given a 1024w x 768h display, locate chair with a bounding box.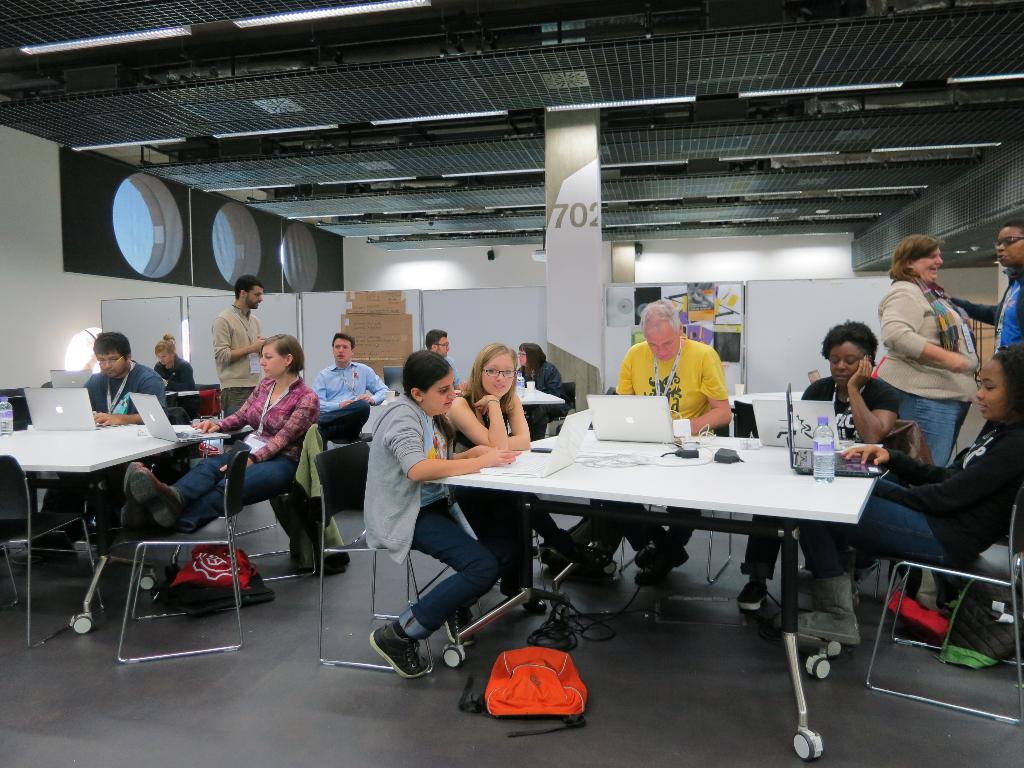
Located: pyautogui.locateOnScreen(313, 438, 454, 680).
